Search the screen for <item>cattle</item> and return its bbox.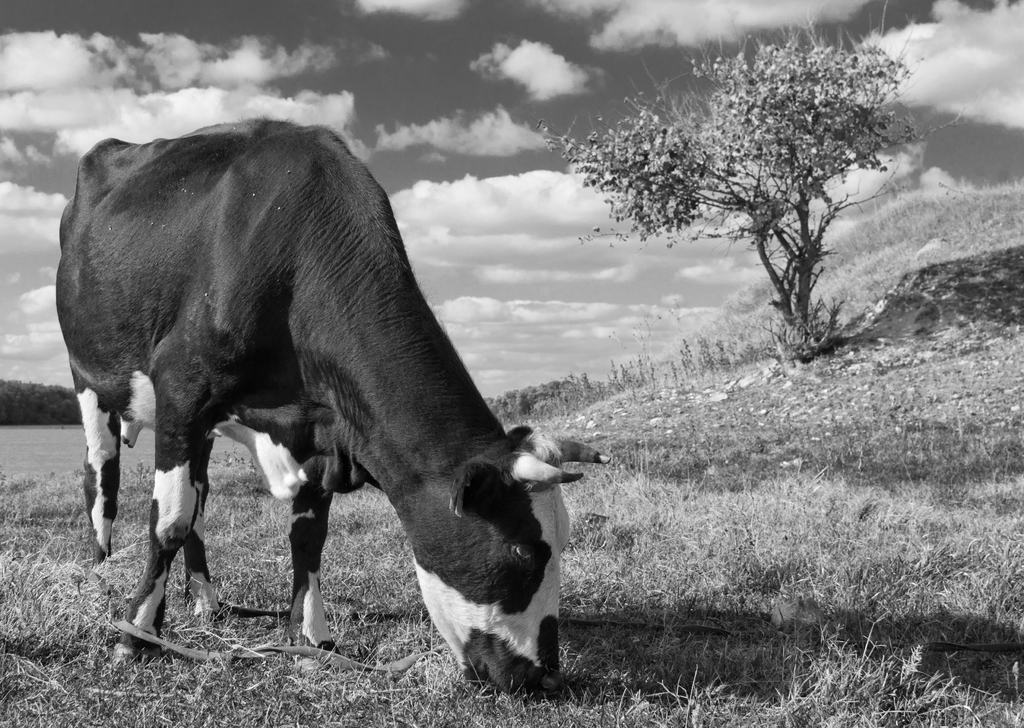
Found: 60/125/611/709.
